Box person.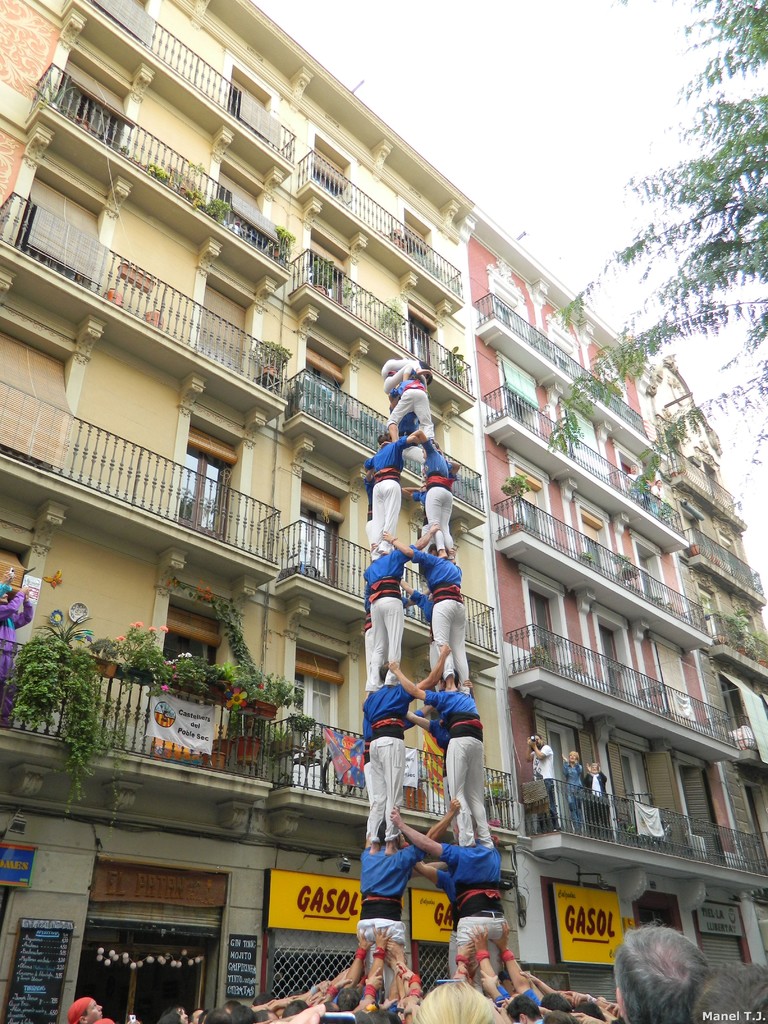
(577, 760, 611, 838).
